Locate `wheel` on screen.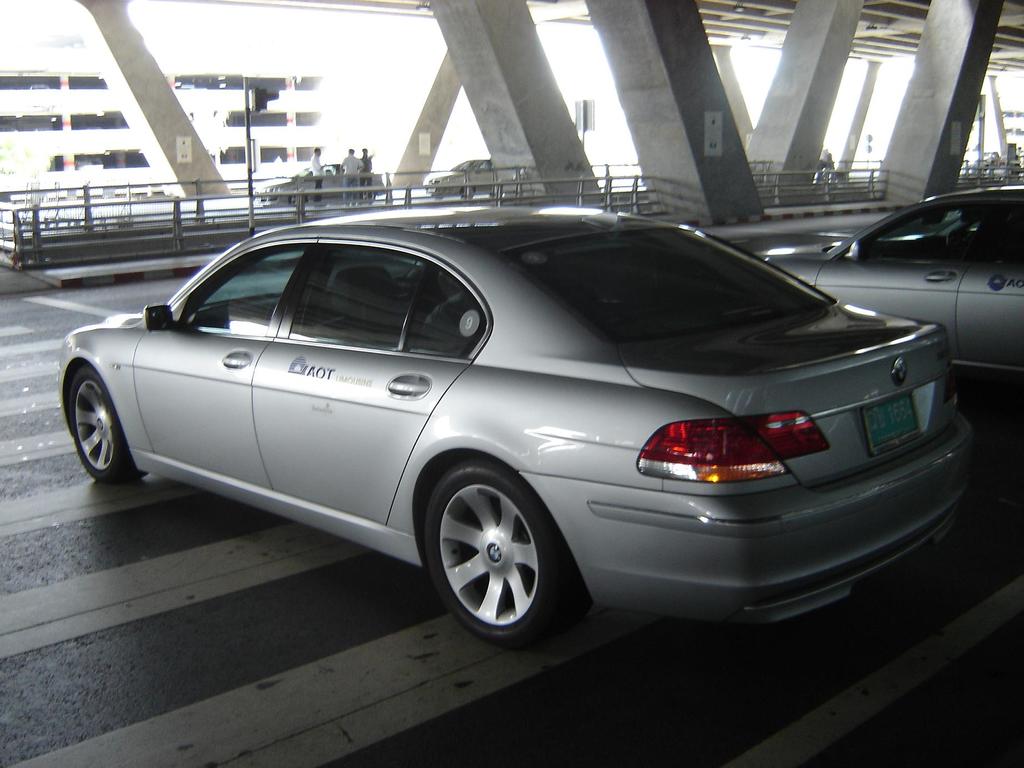
On screen at <box>461,184,474,200</box>.
